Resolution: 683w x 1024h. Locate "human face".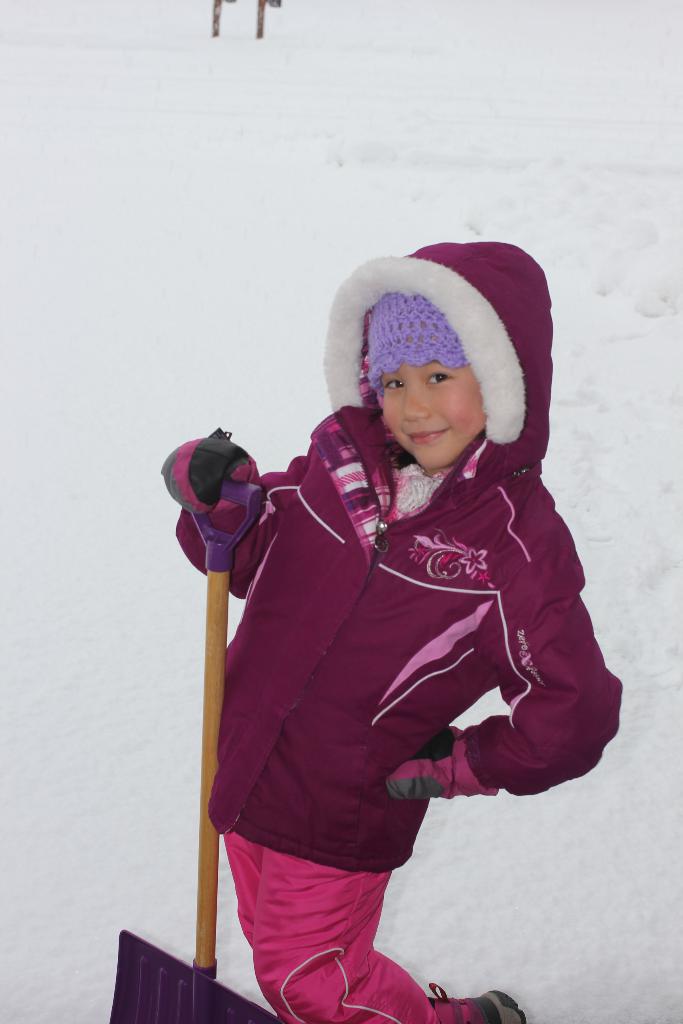
{"x1": 366, "y1": 305, "x2": 502, "y2": 474}.
